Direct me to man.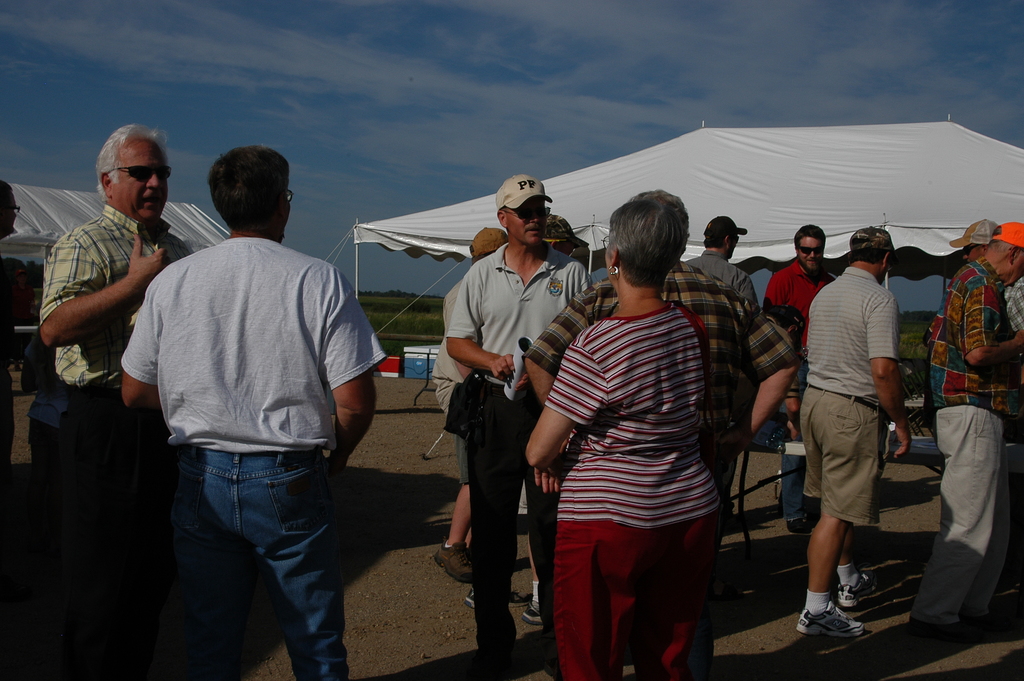
Direction: locate(522, 188, 802, 680).
